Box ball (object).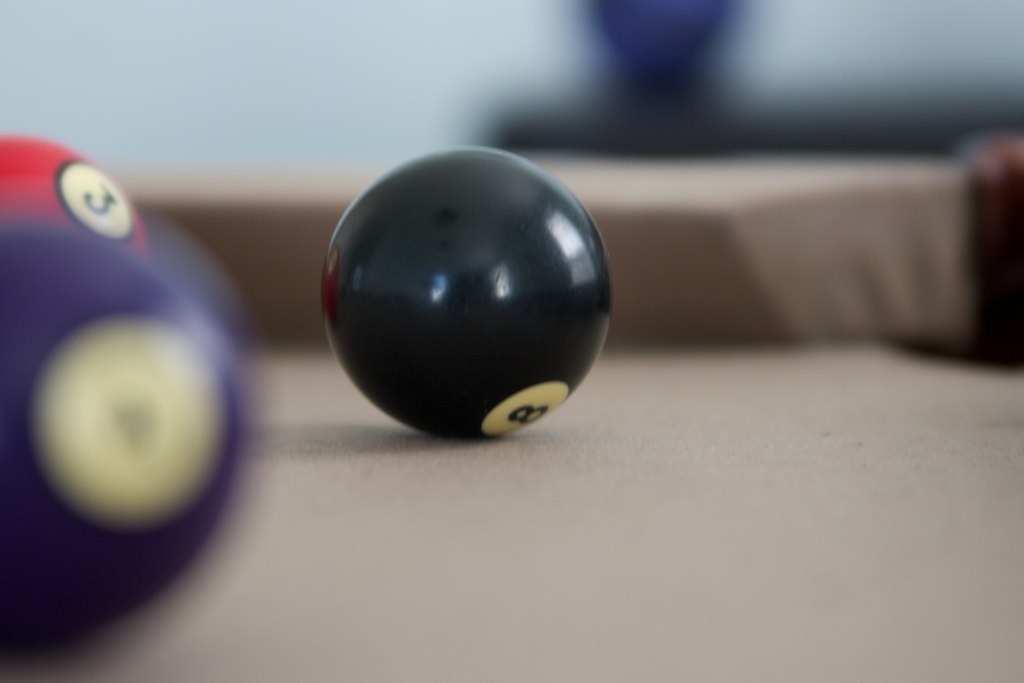
0/131/142/252.
